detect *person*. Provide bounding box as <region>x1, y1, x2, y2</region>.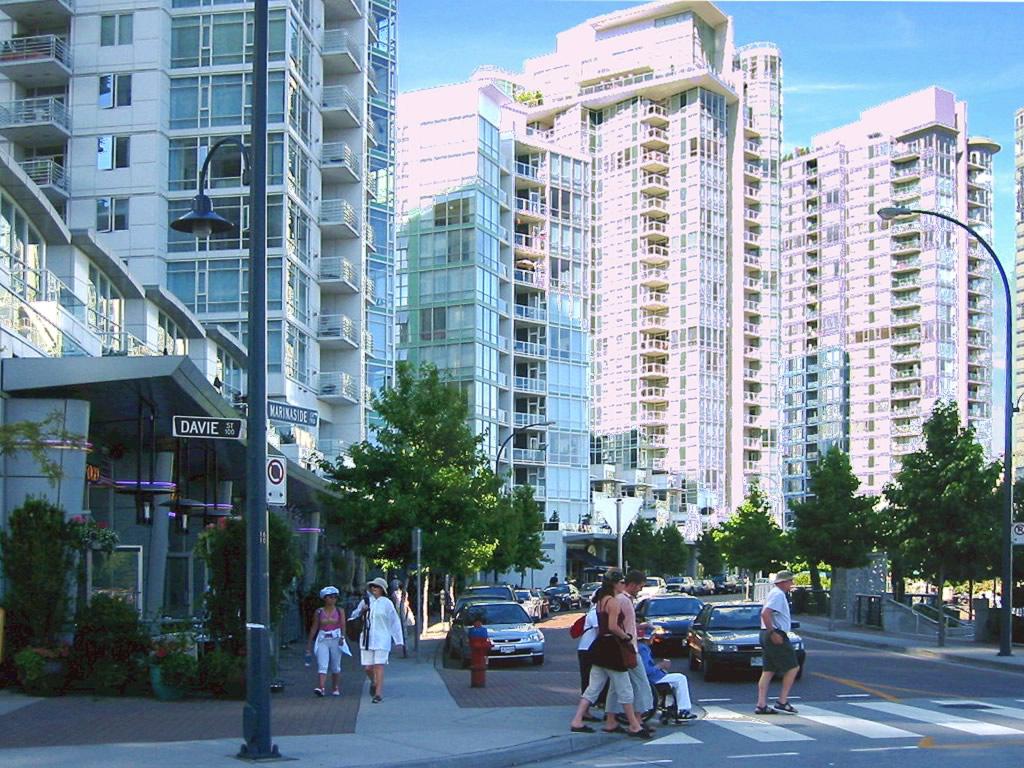
<region>350, 574, 402, 704</region>.
